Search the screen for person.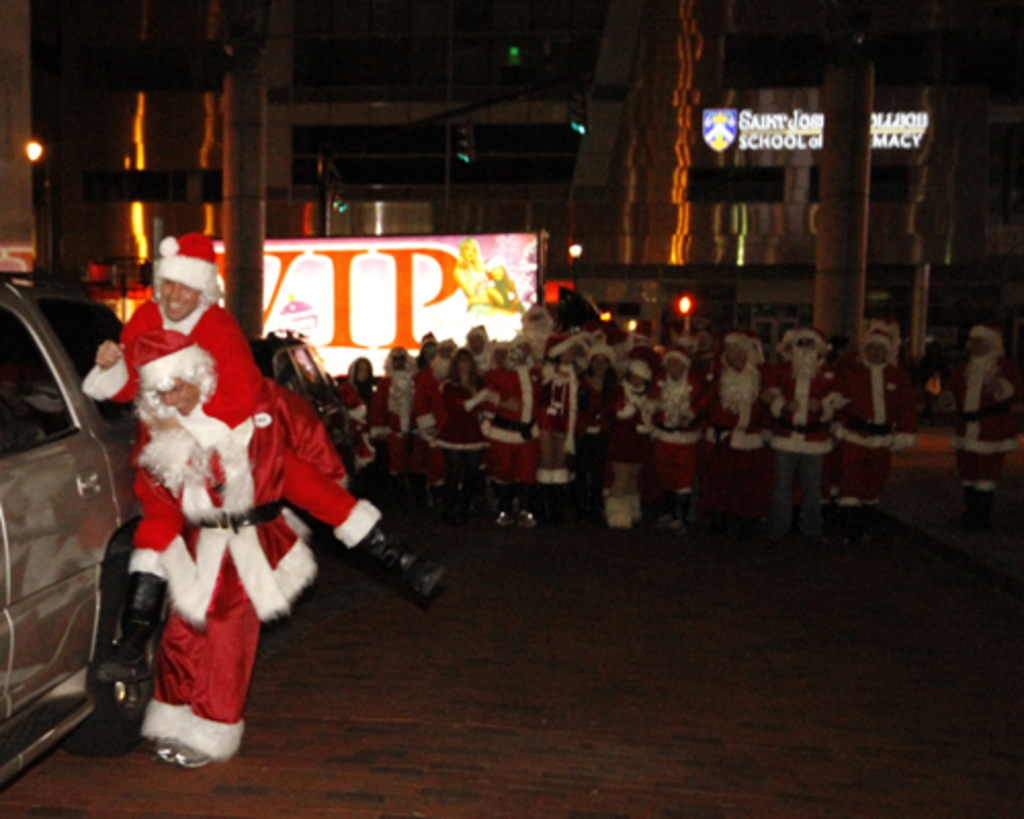
Found at rect(416, 321, 449, 455).
